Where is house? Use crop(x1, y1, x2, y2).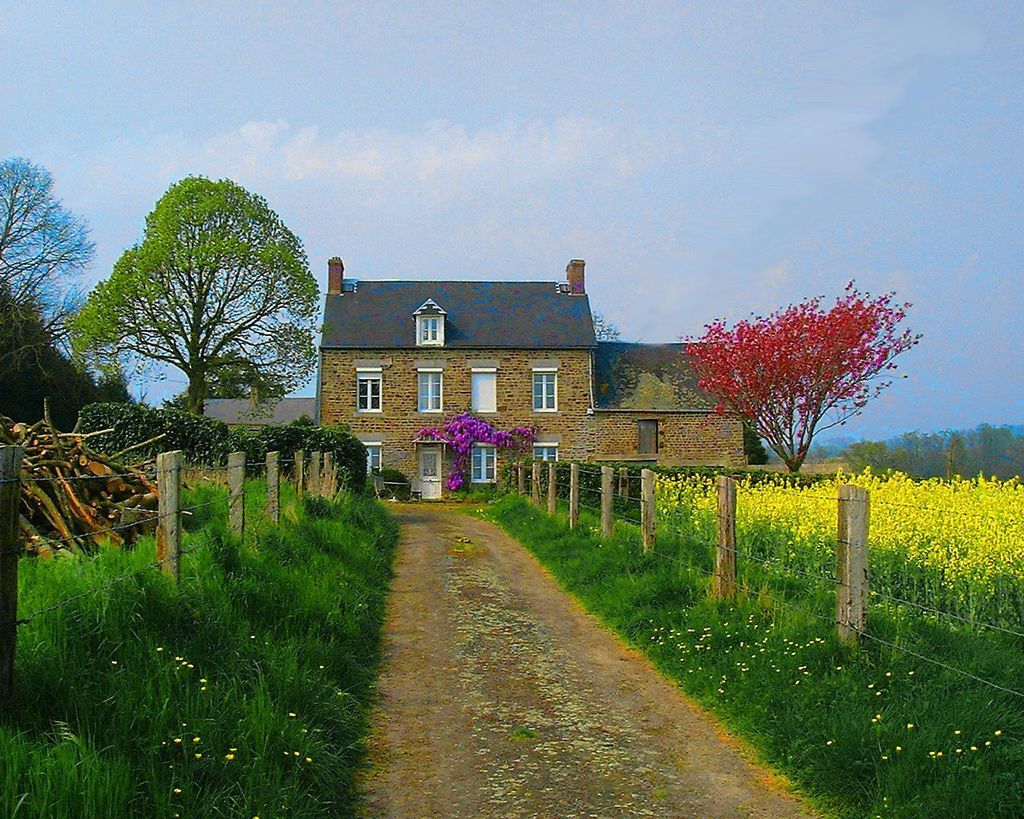
crop(197, 399, 311, 470).
